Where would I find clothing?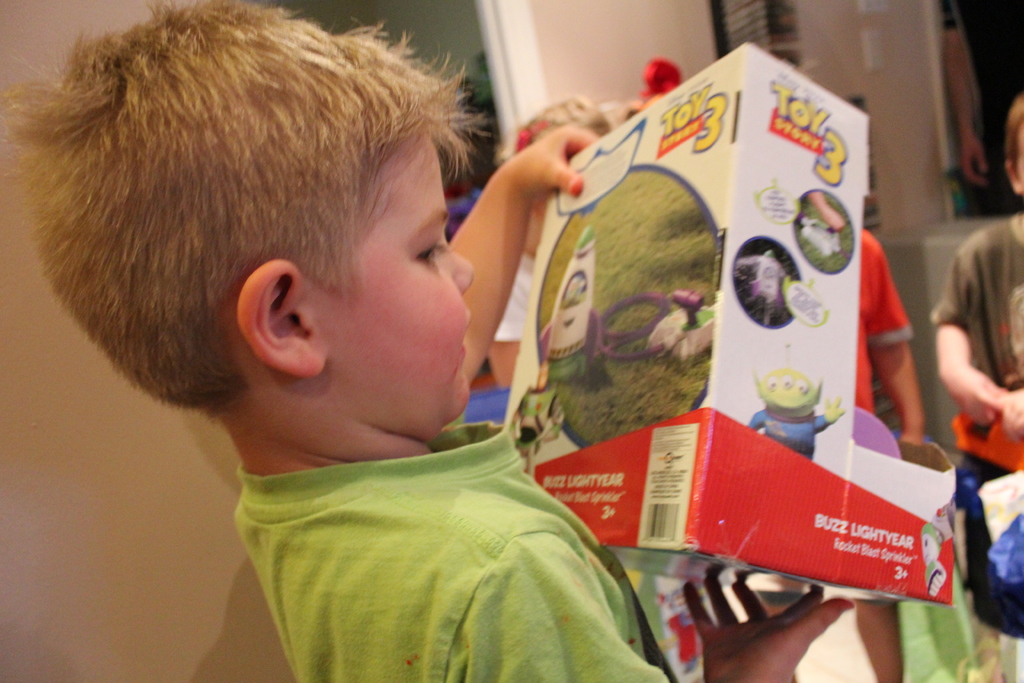
At bbox(218, 416, 819, 682).
